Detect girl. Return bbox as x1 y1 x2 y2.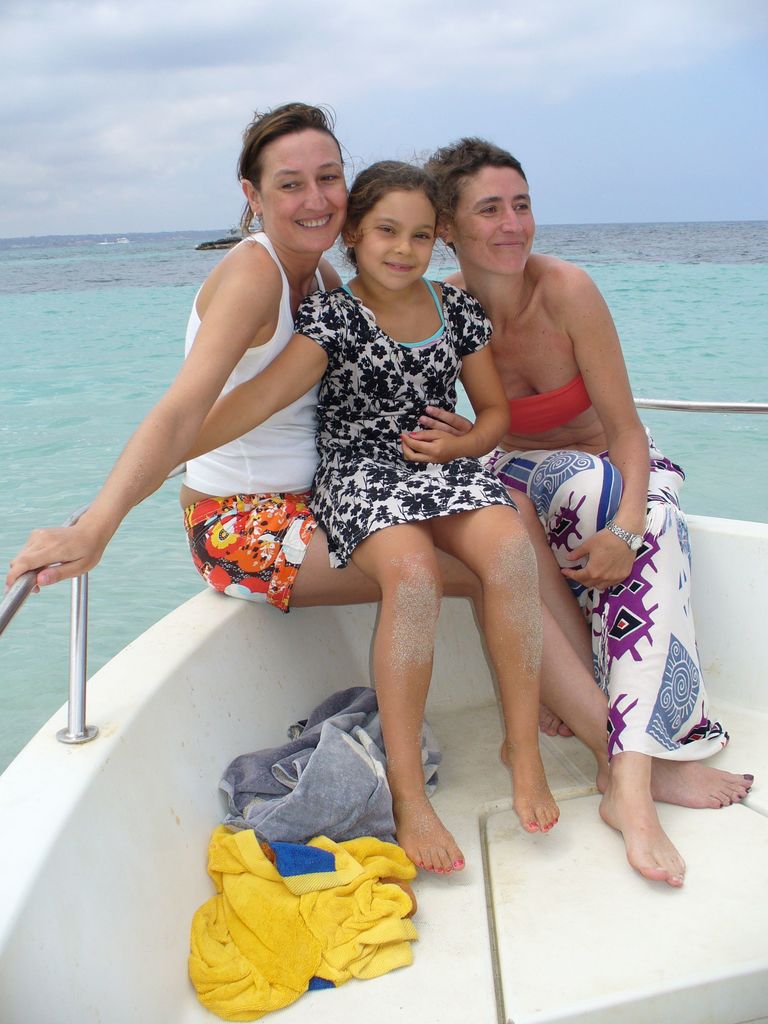
172 147 515 876.
